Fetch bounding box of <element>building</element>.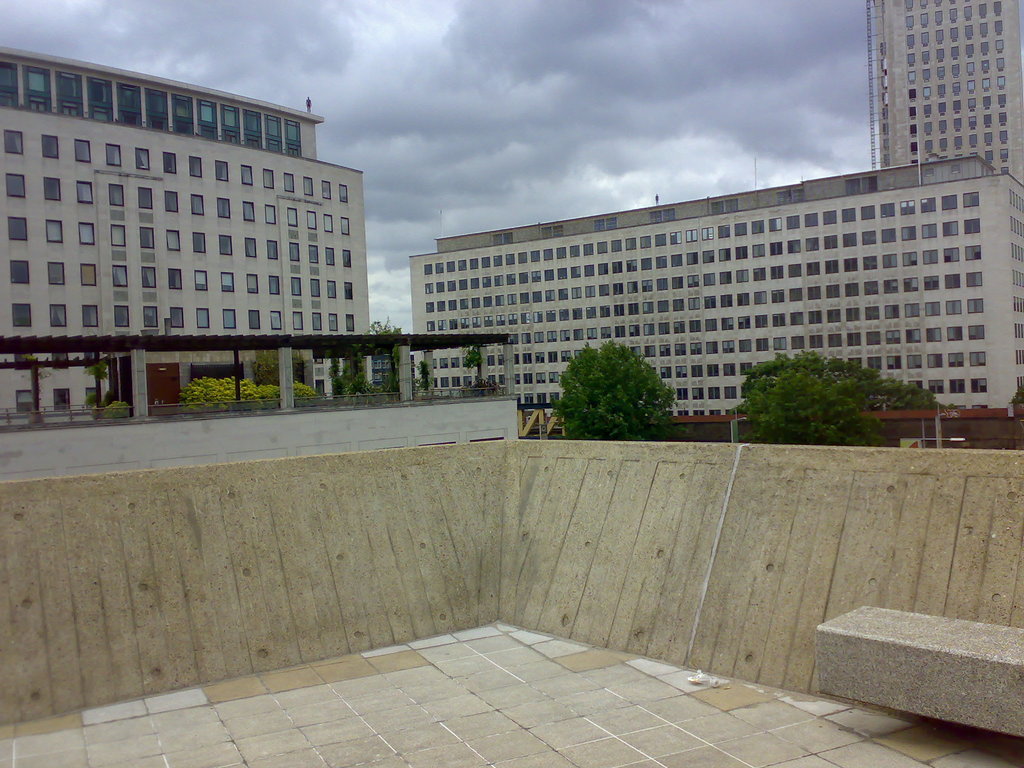
Bbox: 878/0/1023/183.
